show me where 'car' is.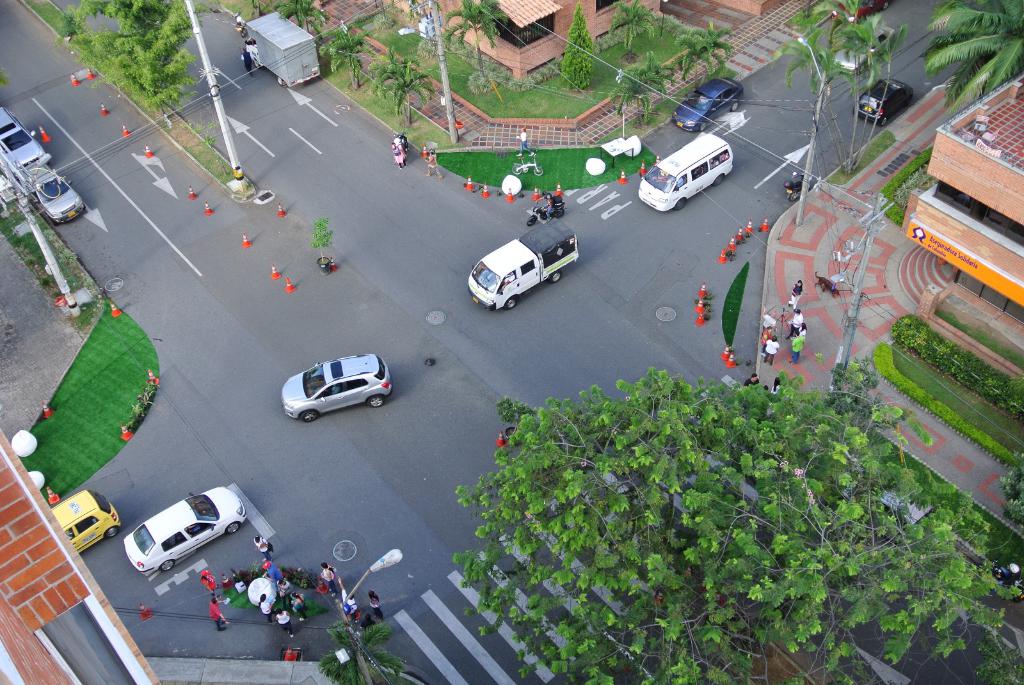
'car' is at [x1=284, y1=351, x2=402, y2=420].
